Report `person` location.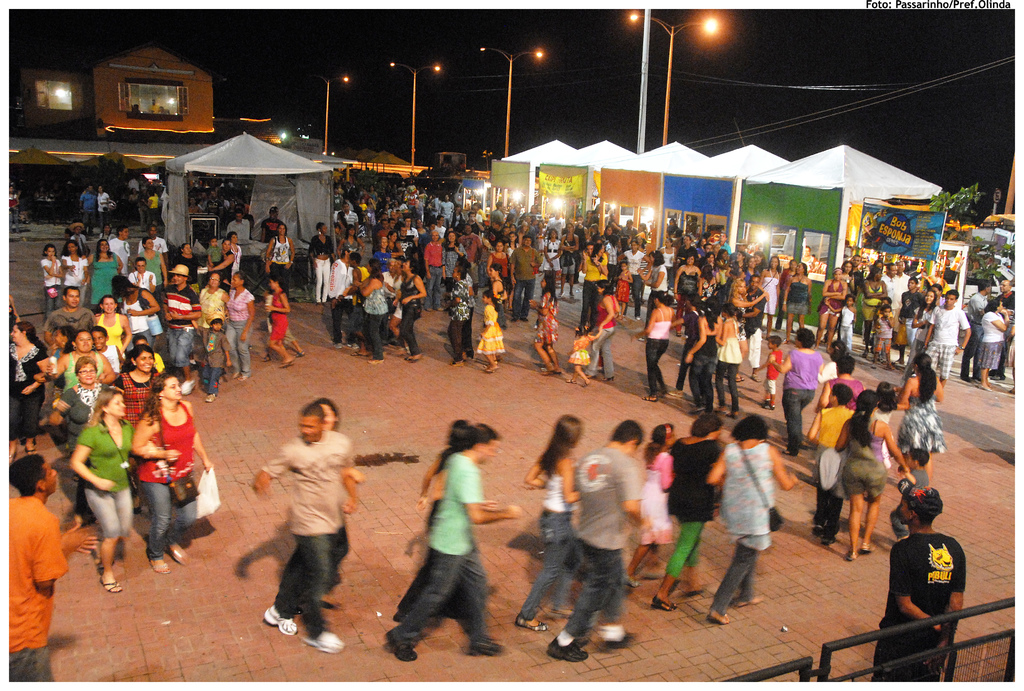
Report: x1=561 y1=223 x2=577 y2=296.
